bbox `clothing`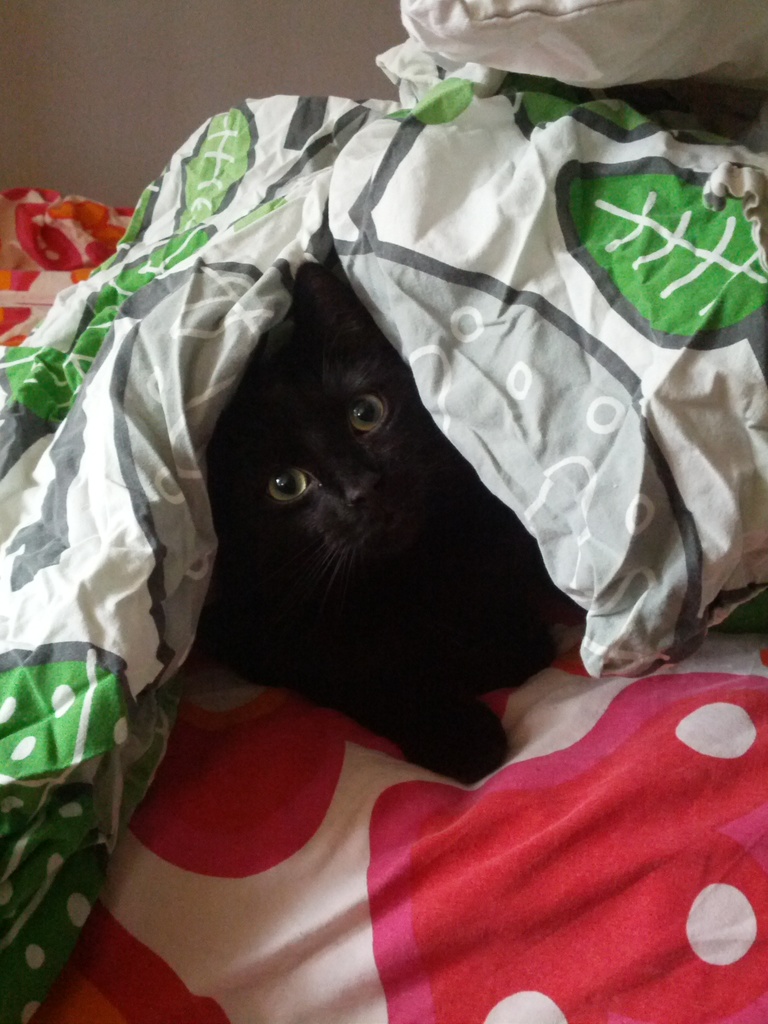
[left=33, top=67, right=762, bottom=938]
